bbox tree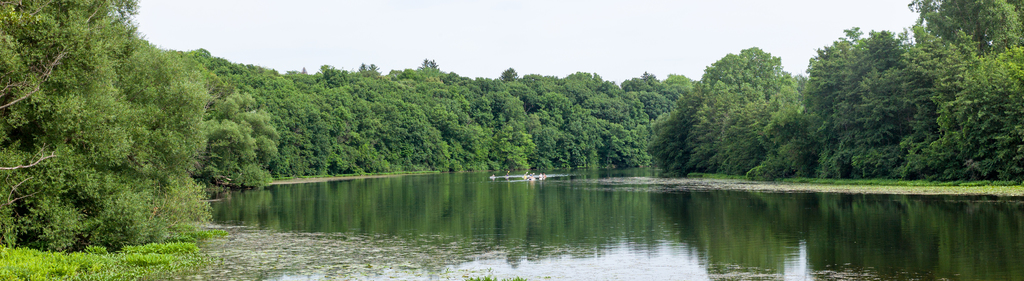
[665,45,814,176]
